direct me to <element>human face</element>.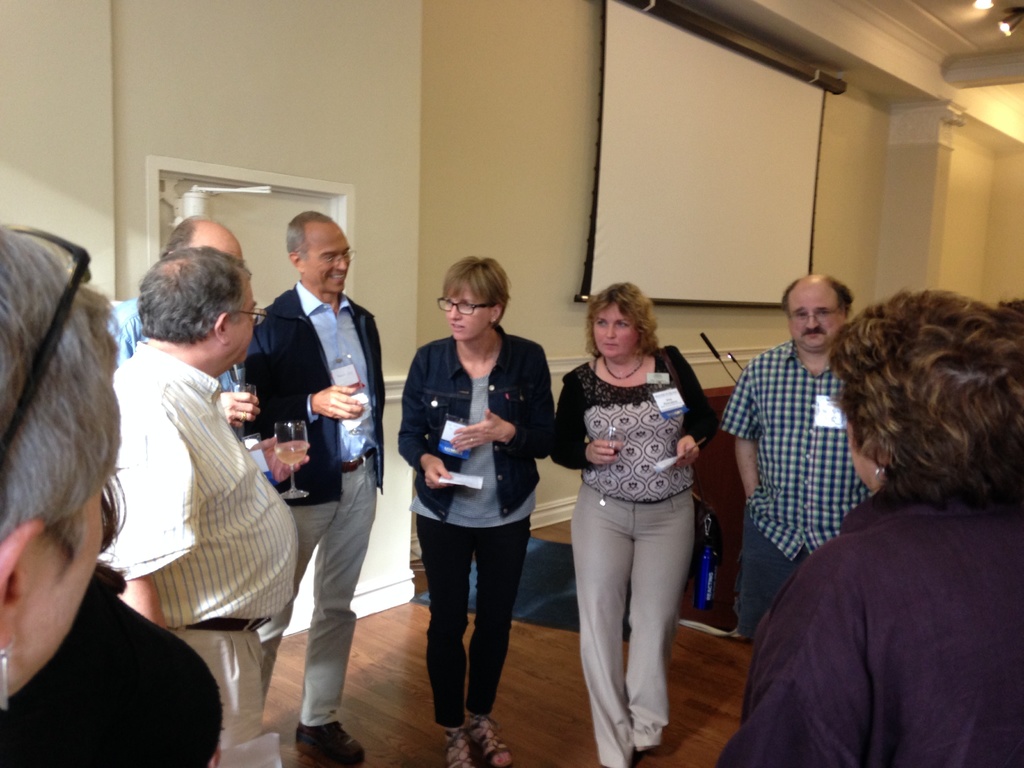
Direction: [x1=443, y1=283, x2=490, y2=346].
